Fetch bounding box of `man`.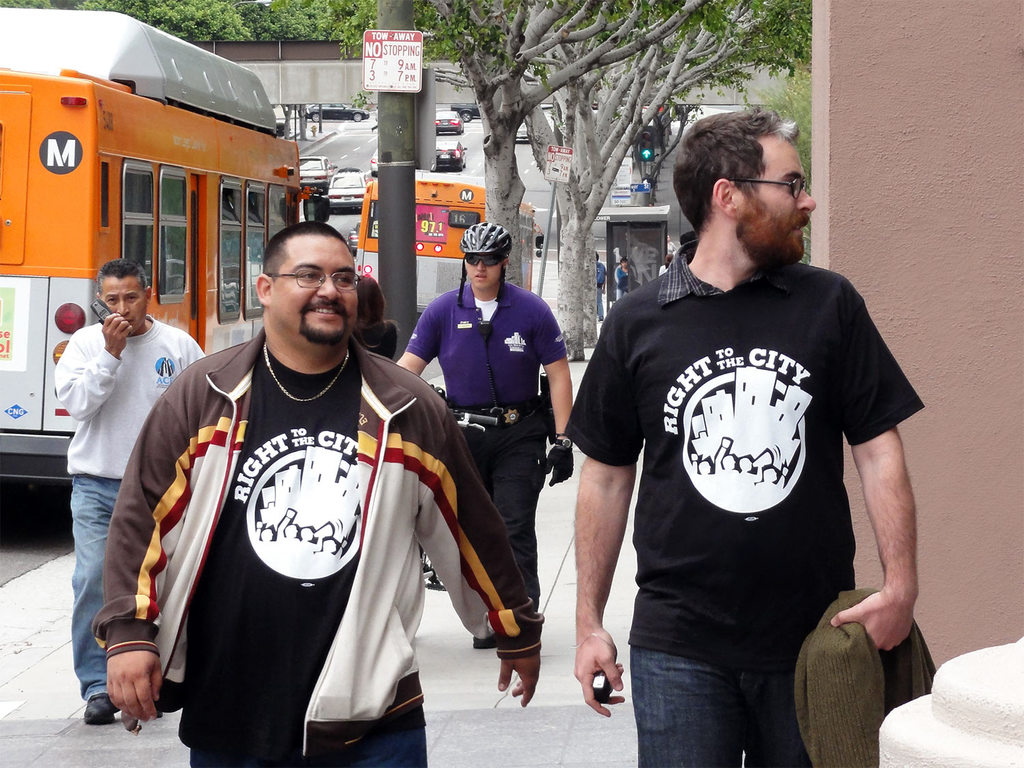
Bbox: 396:223:576:612.
